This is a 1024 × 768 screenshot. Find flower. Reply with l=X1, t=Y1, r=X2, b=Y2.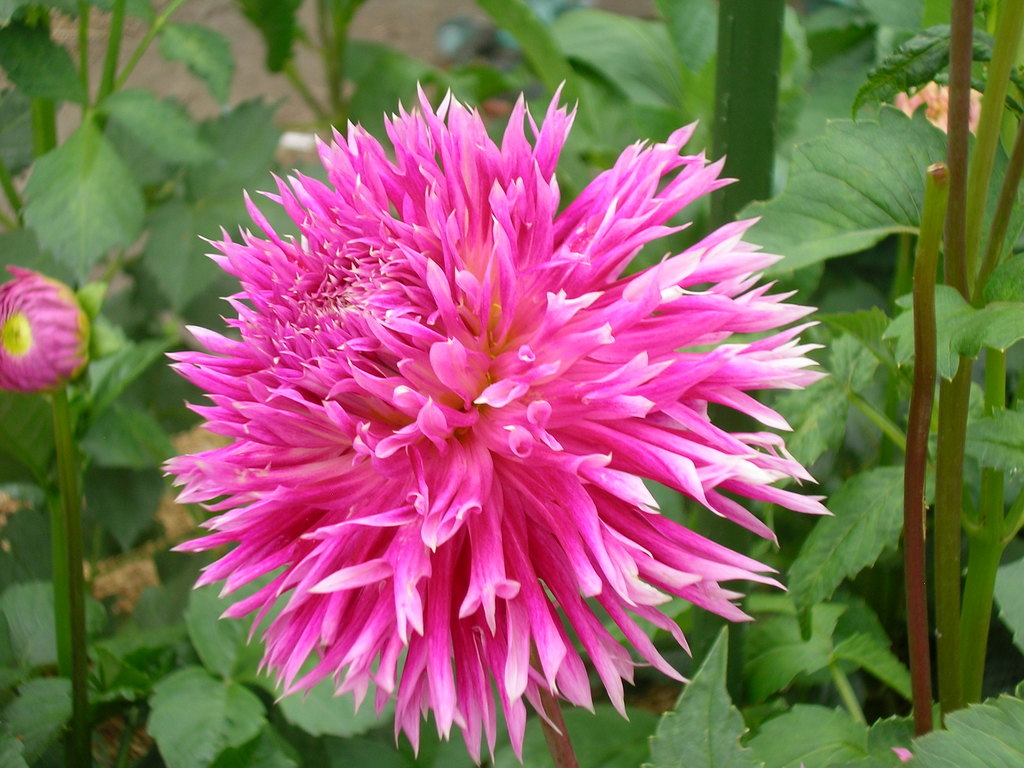
l=152, t=71, r=828, b=760.
